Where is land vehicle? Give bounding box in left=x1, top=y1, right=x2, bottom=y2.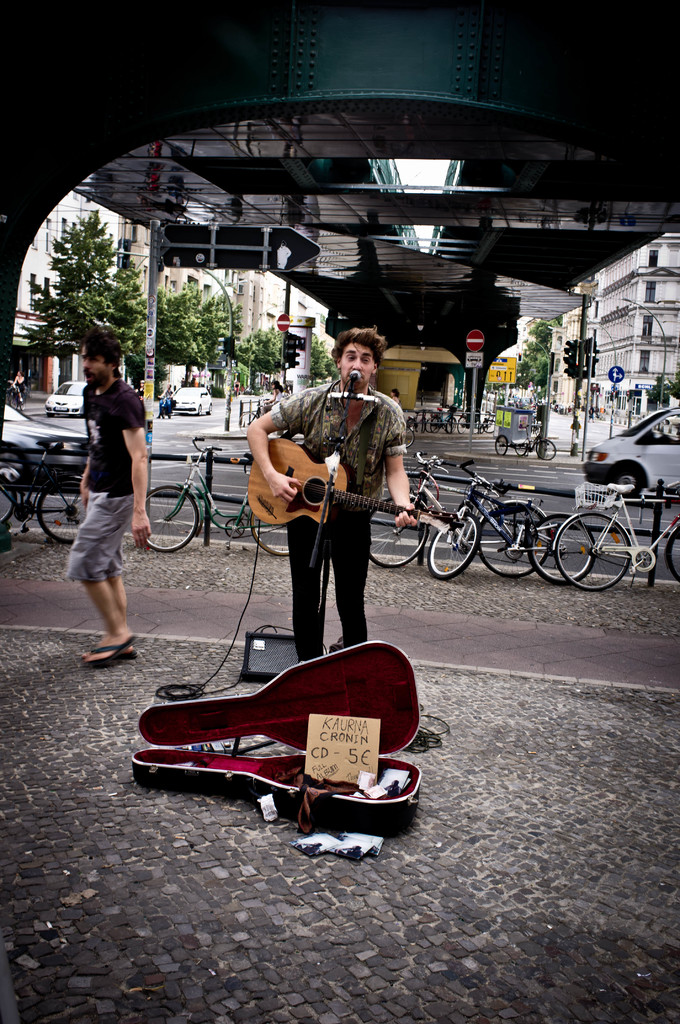
left=494, top=406, right=558, bottom=456.
